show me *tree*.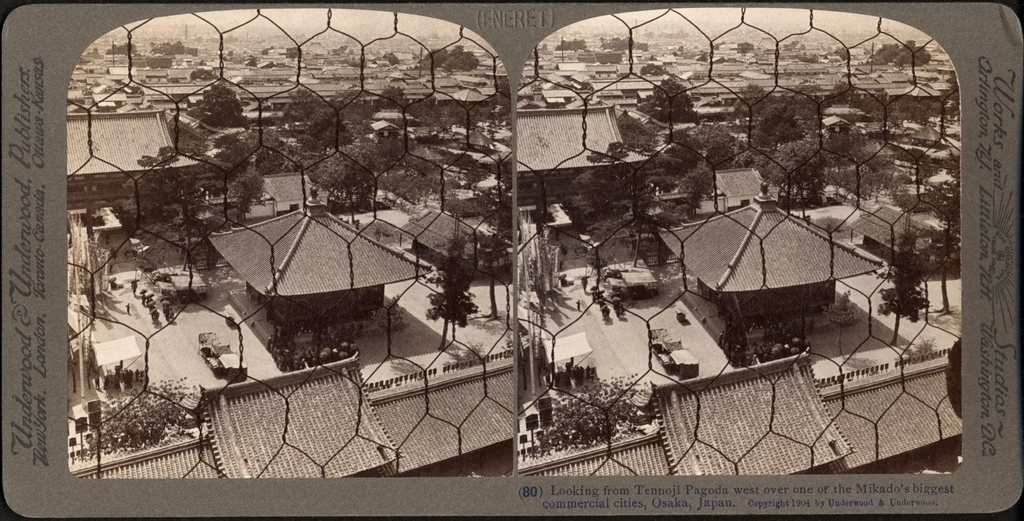
*tree* is here: left=874, top=225, right=929, bottom=326.
